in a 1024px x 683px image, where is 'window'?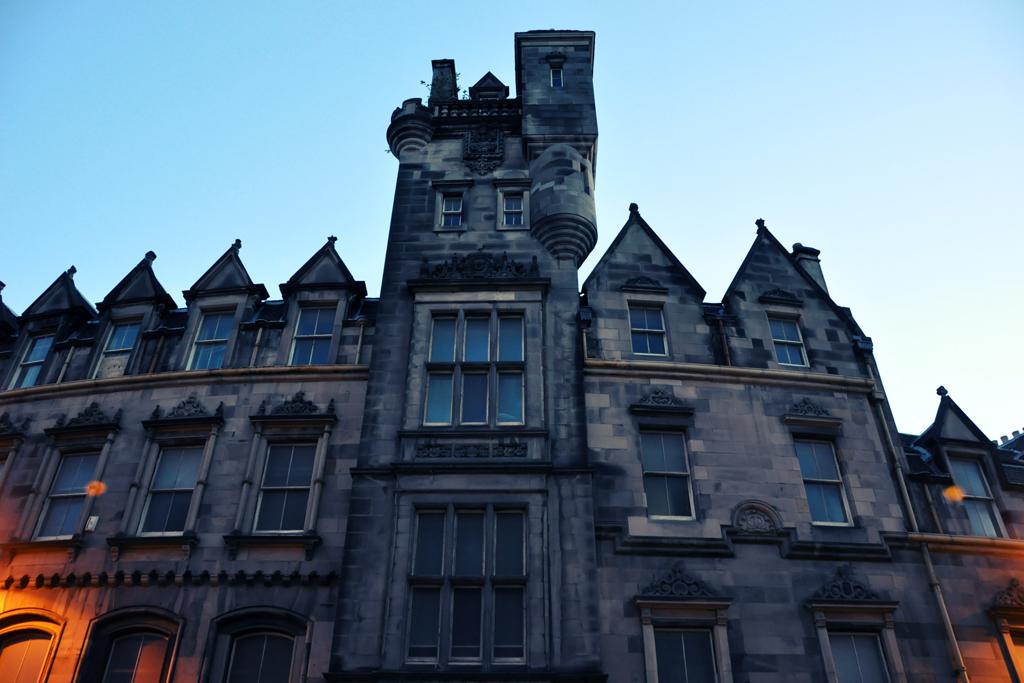
[x1=636, y1=602, x2=741, y2=682].
